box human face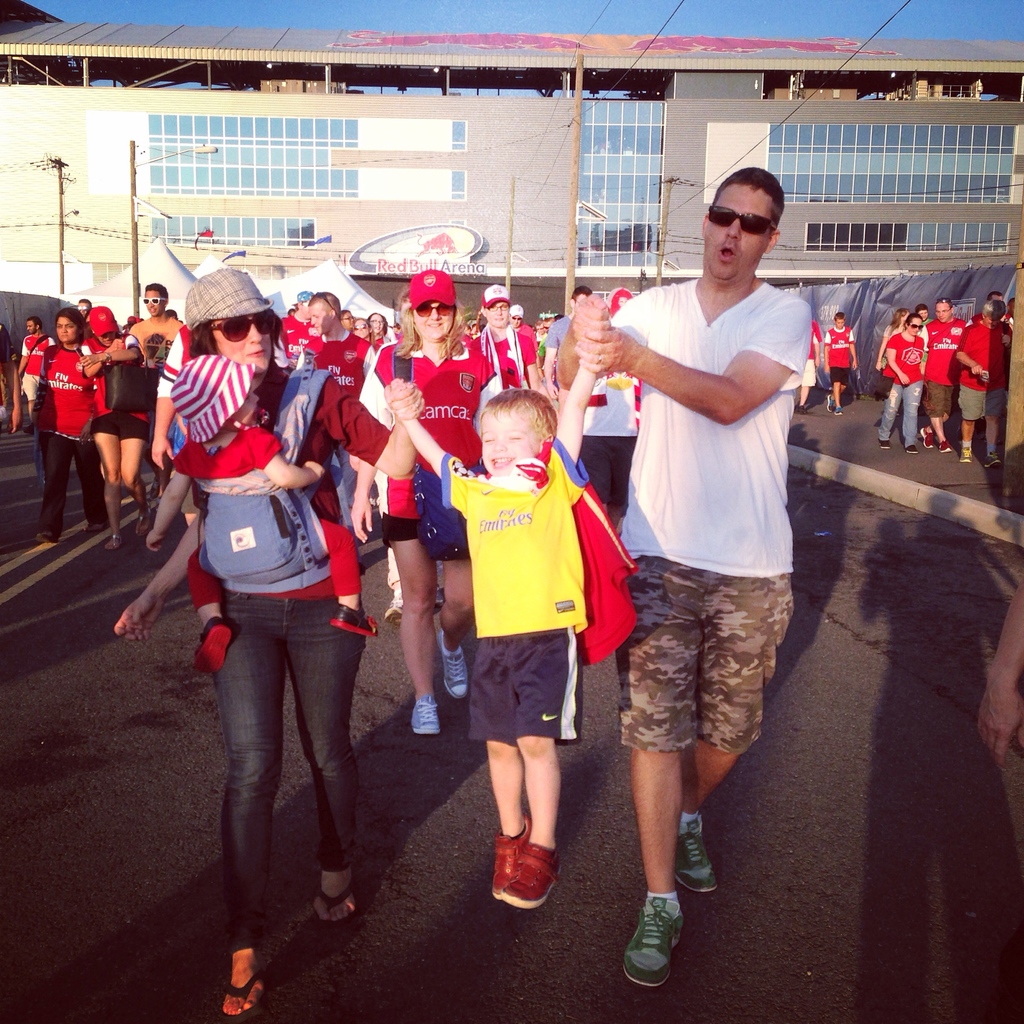
{"left": 413, "top": 301, "right": 455, "bottom": 342}
